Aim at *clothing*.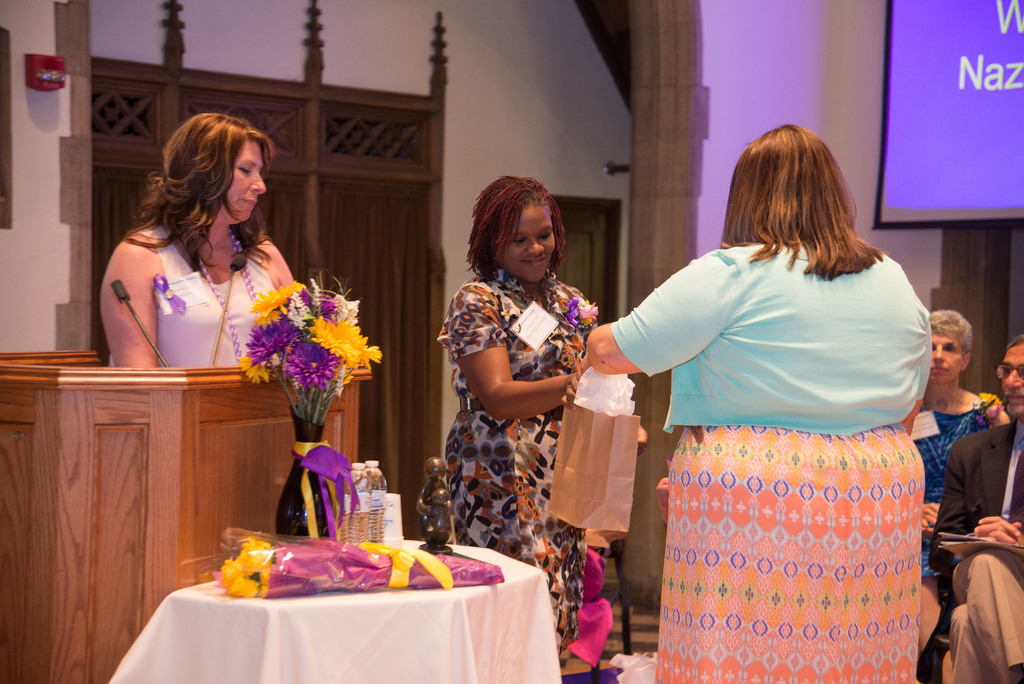
Aimed at box=[906, 393, 996, 591].
